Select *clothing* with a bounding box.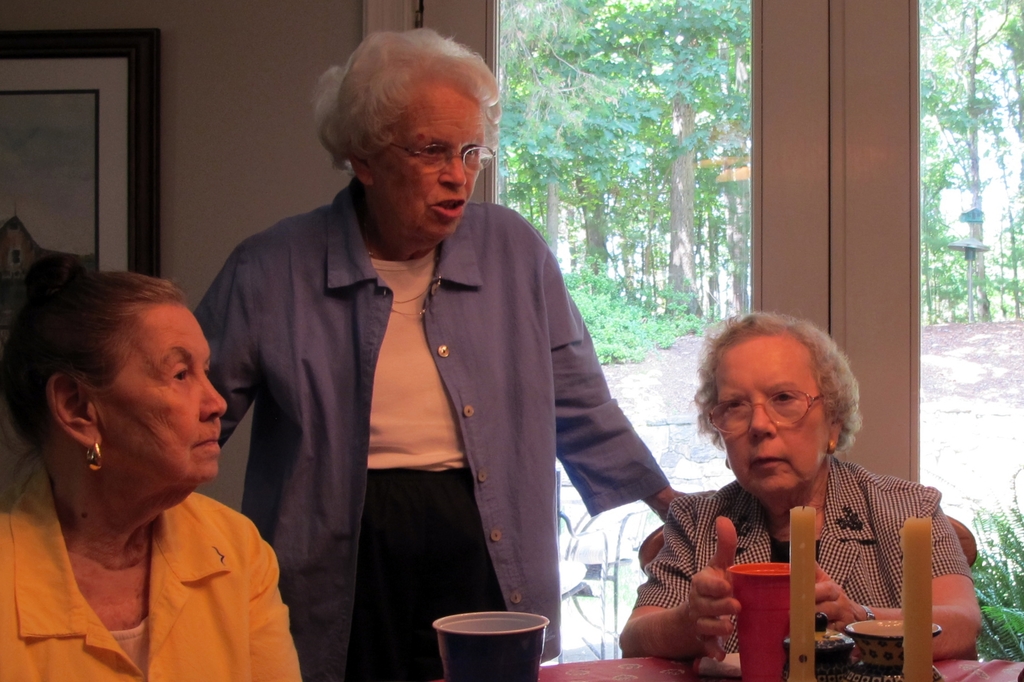
bbox(0, 452, 308, 681).
